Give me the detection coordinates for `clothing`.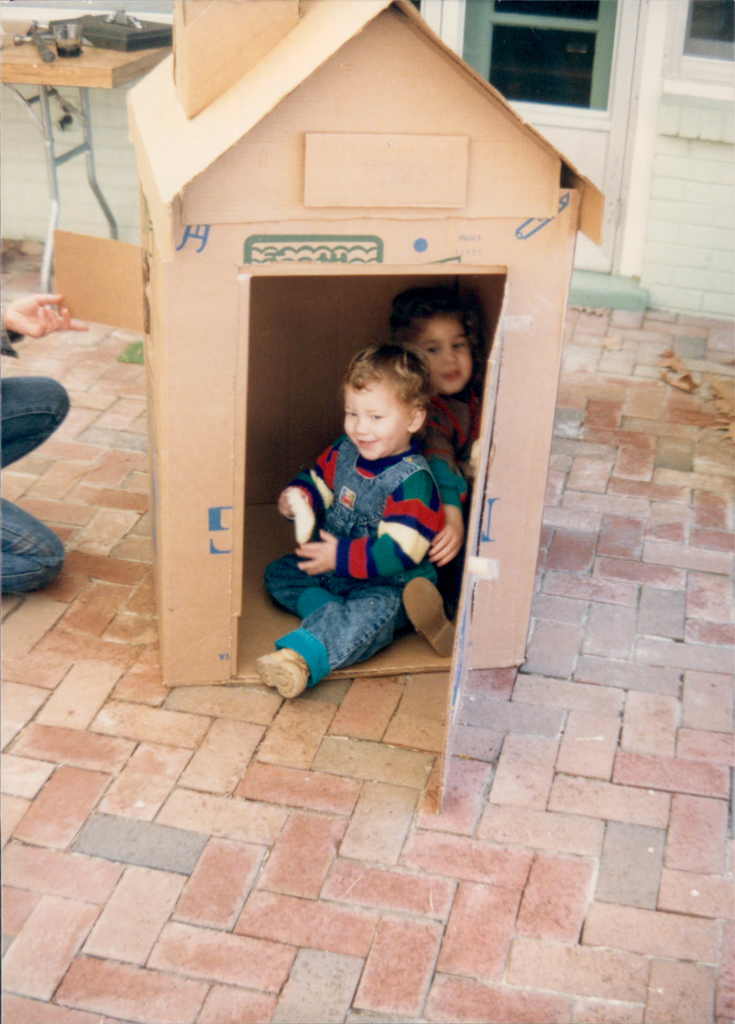
locate(261, 428, 437, 688).
